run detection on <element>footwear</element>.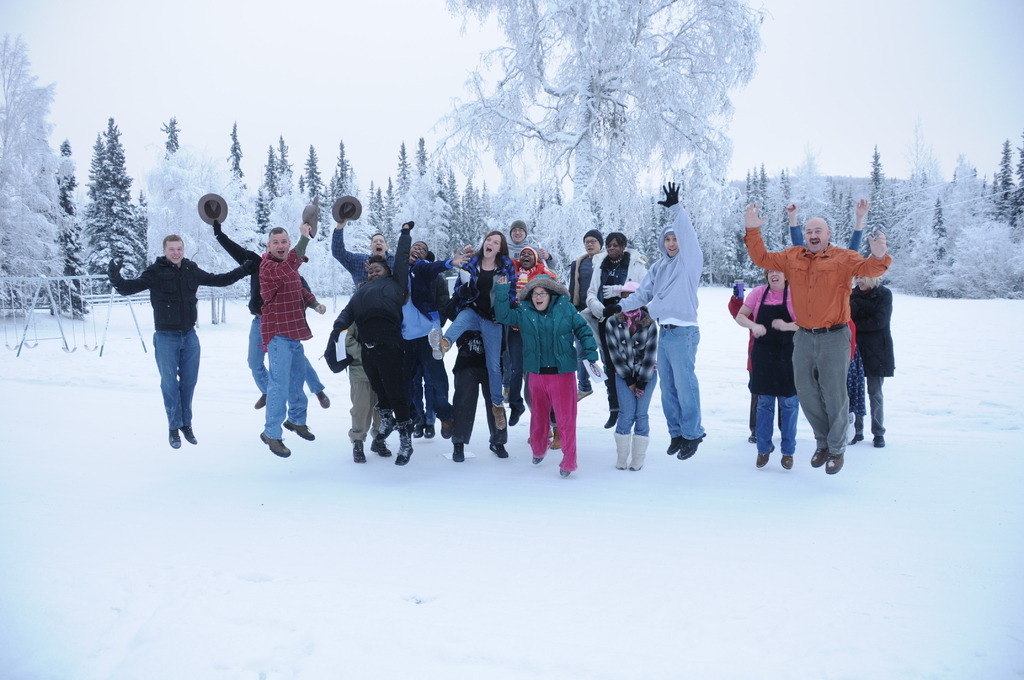
Result: rect(180, 426, 197, 445).
